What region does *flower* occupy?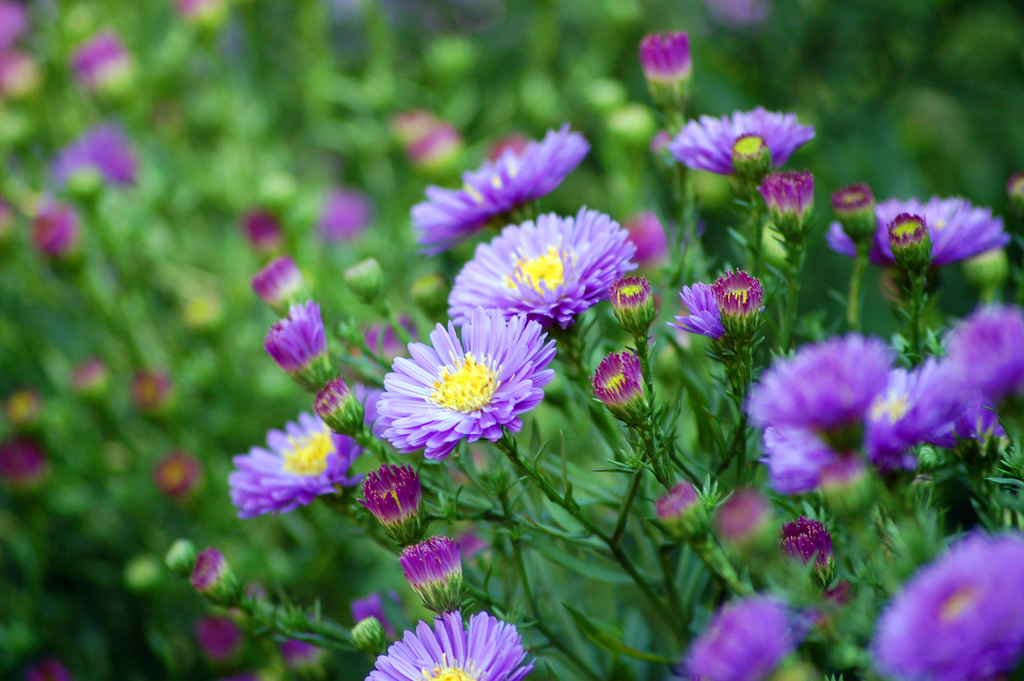
pyautogui.locateOnScreen(614, 209, 674, 277).
